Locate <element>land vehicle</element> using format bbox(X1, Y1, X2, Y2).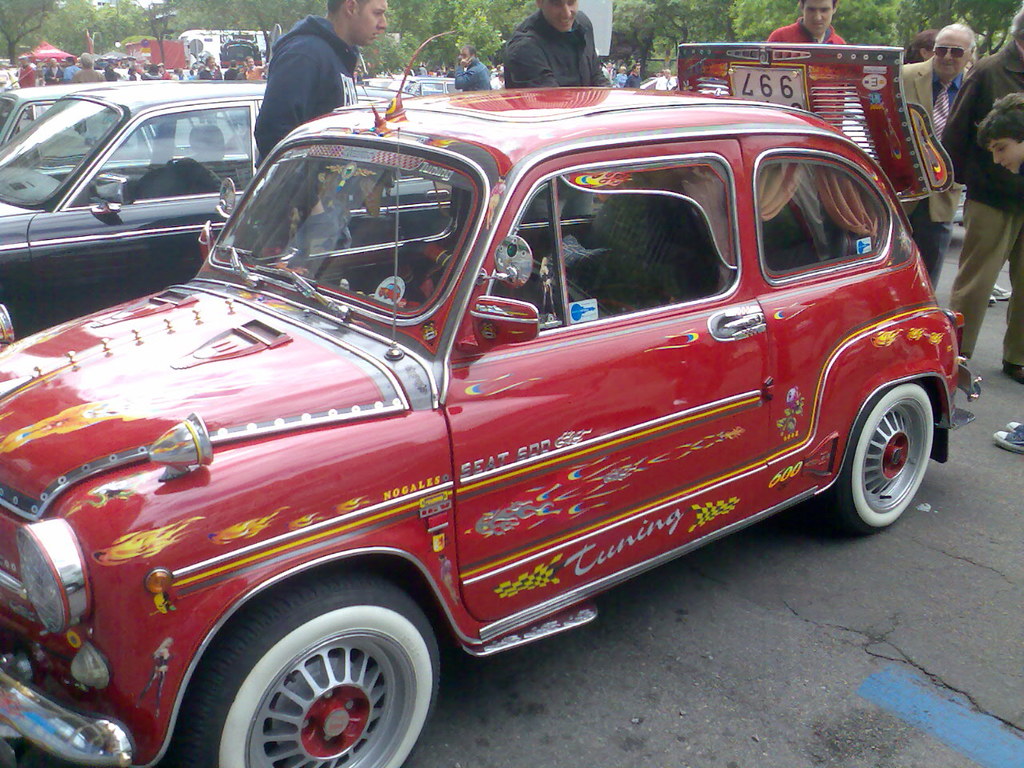
bbox(0, 82, 250, 174).
